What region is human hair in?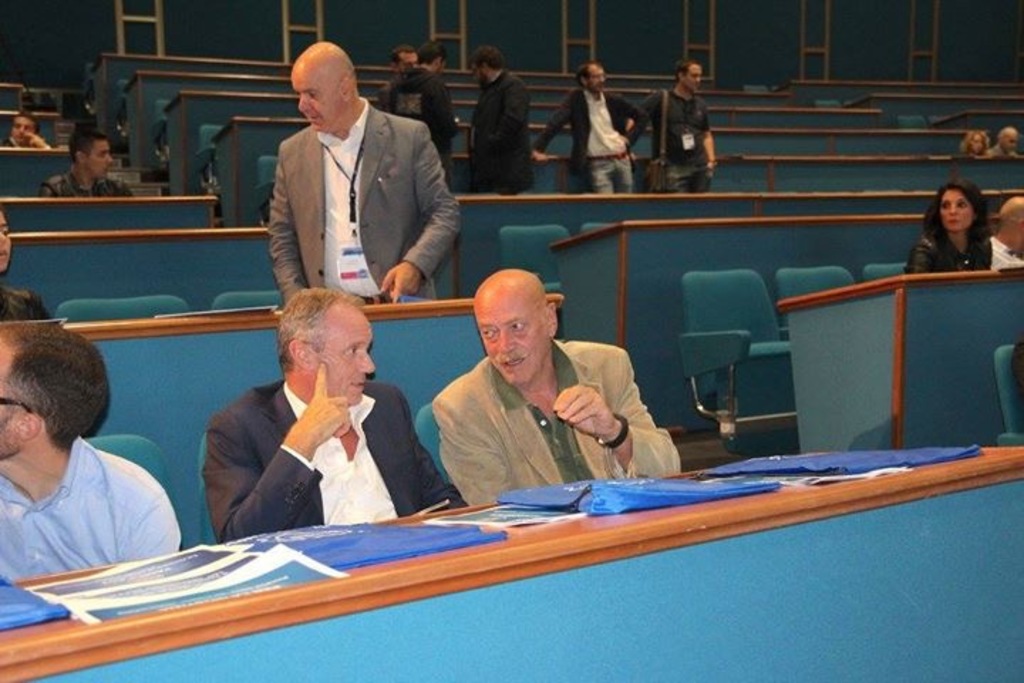
7/324/100/487.
